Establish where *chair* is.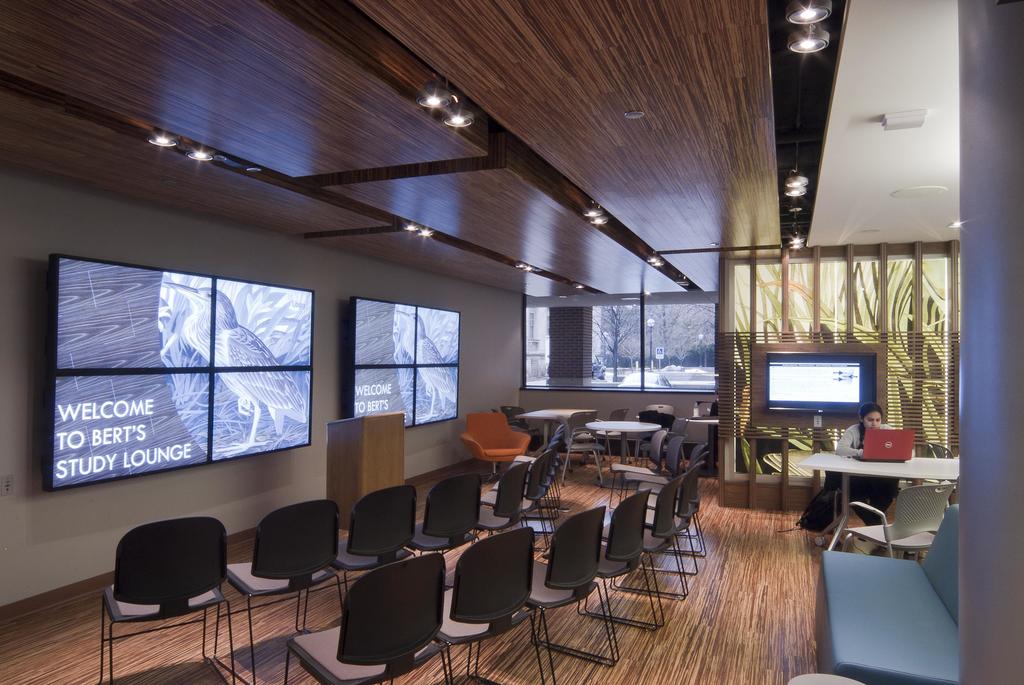
Established at [399,473,479,589].
